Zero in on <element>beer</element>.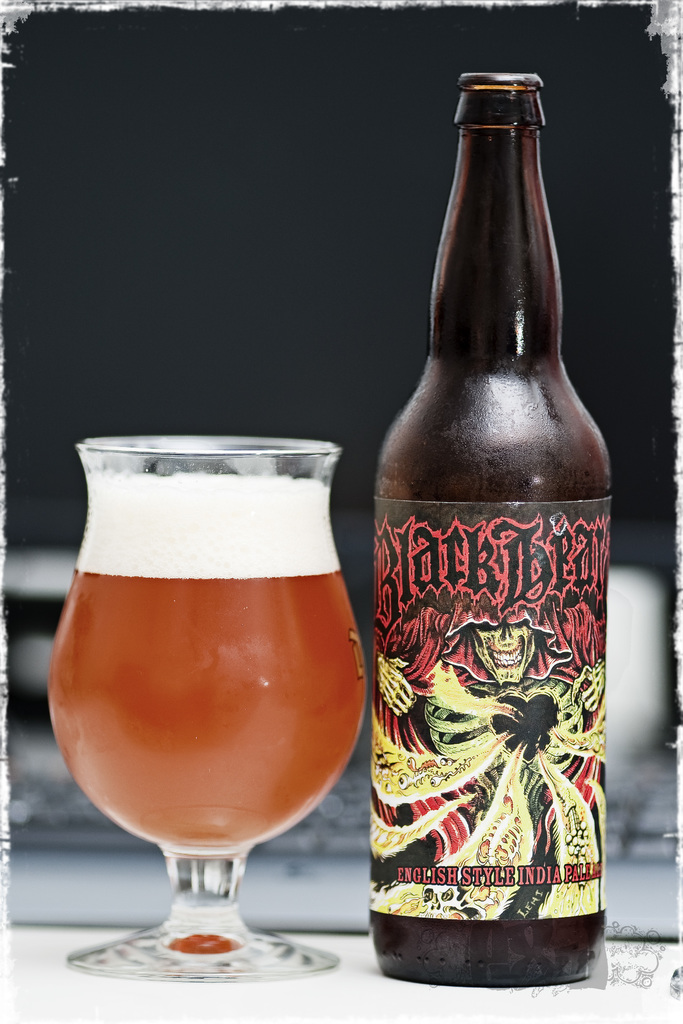
Zeroed in: pyautogui.locateOnScreen(52, 472, 365, 853).
